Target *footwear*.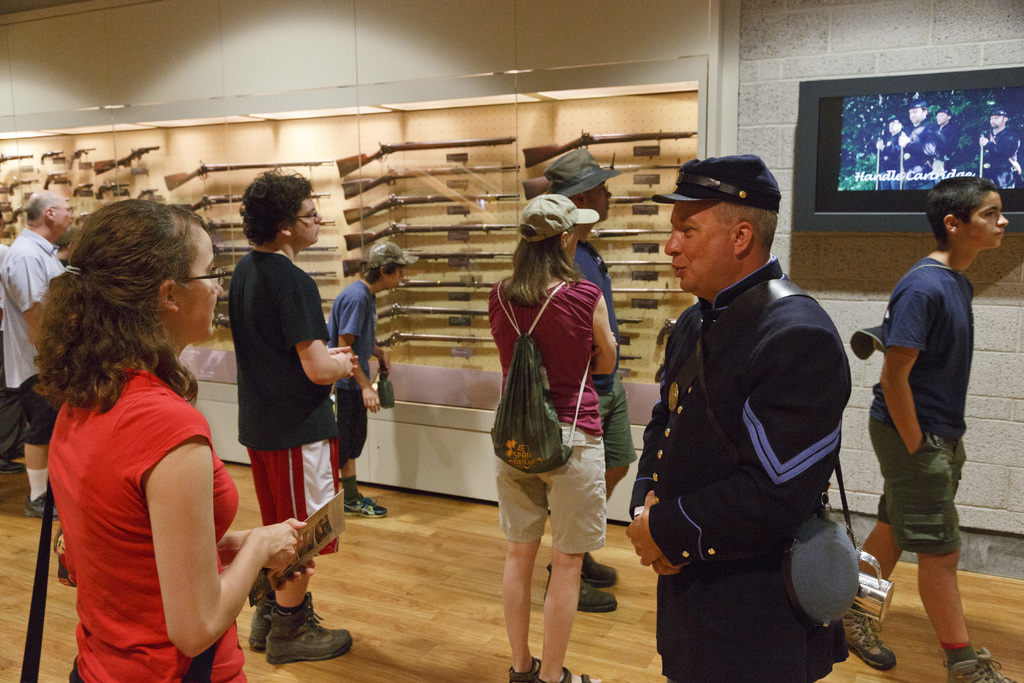
Target region: bbox=[844, 616, 897, 670].
